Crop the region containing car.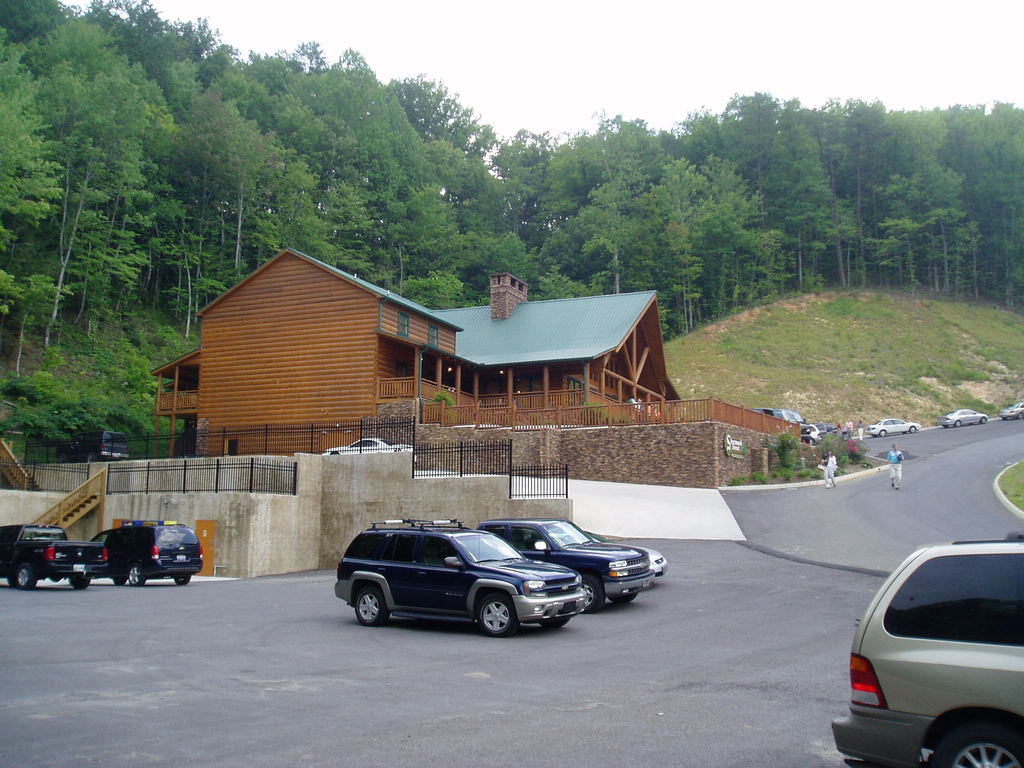
Crop region: box=[830, 544, 1023, 767].
